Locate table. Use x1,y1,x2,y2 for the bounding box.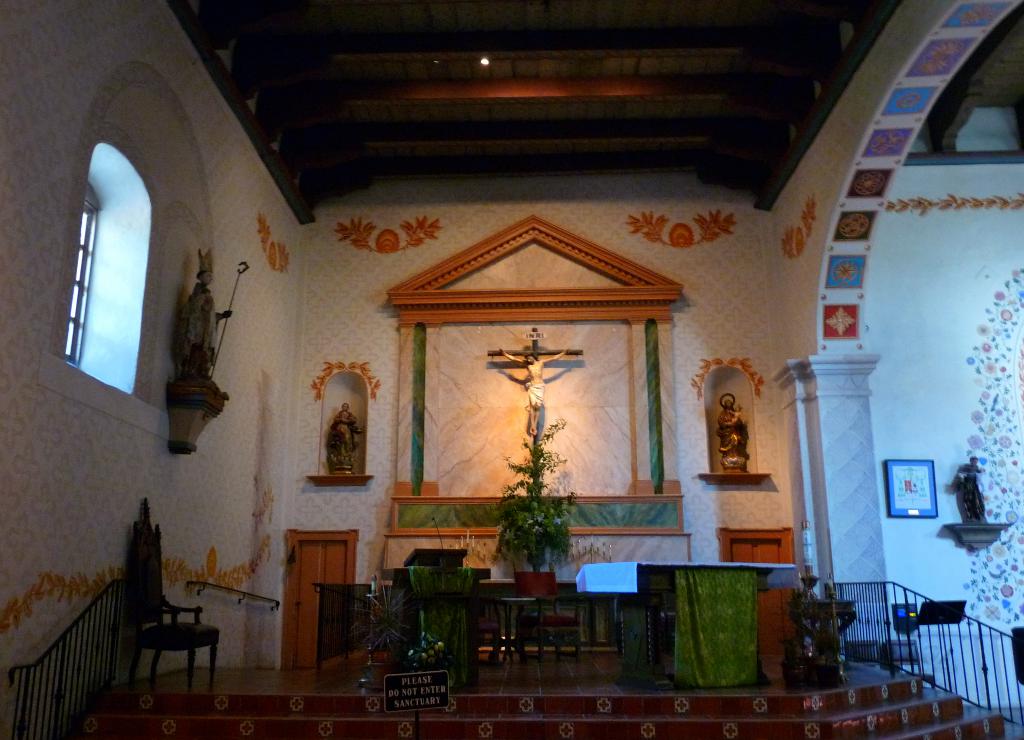
496,593,556,679.
